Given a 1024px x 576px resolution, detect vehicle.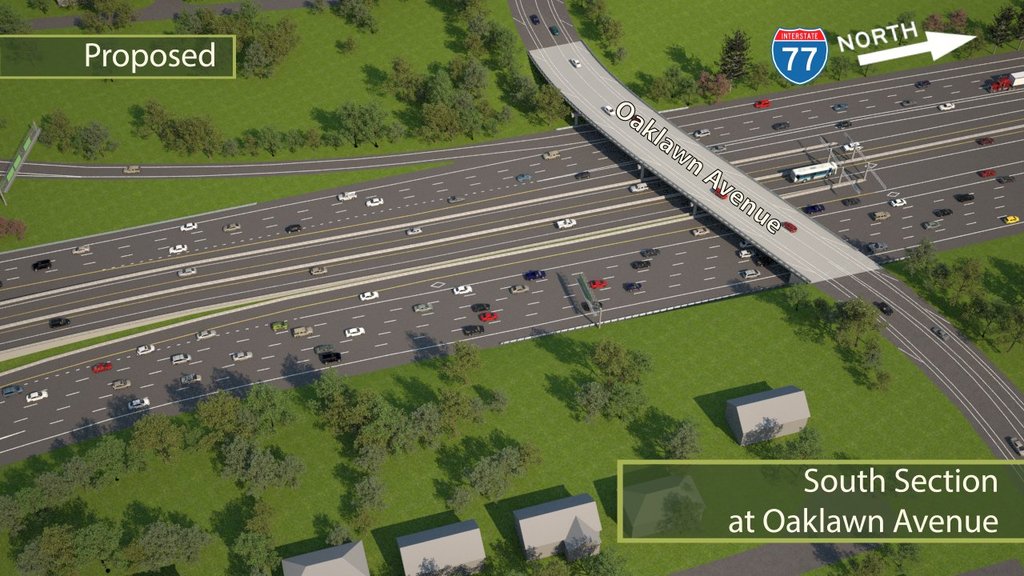
(x1=94, y1=359, x2=115, y2=375).
